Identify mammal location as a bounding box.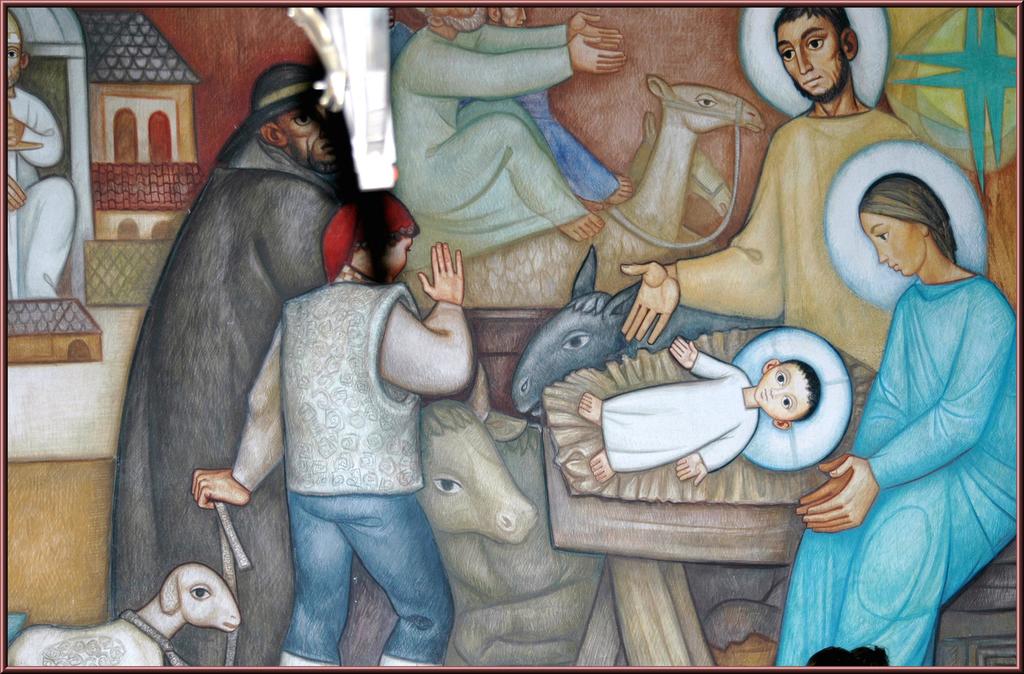
x1=1 y1=8 x2=80 y2=298.
